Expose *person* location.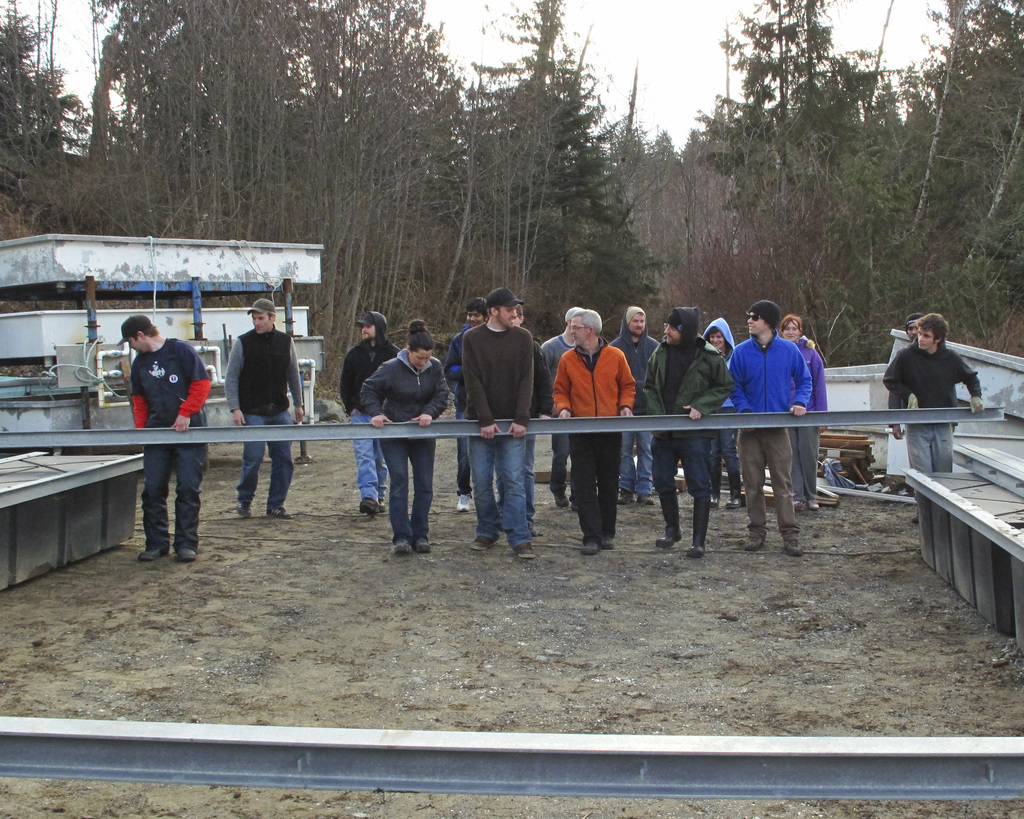
Exposed at [121, 315, 216, 562].
